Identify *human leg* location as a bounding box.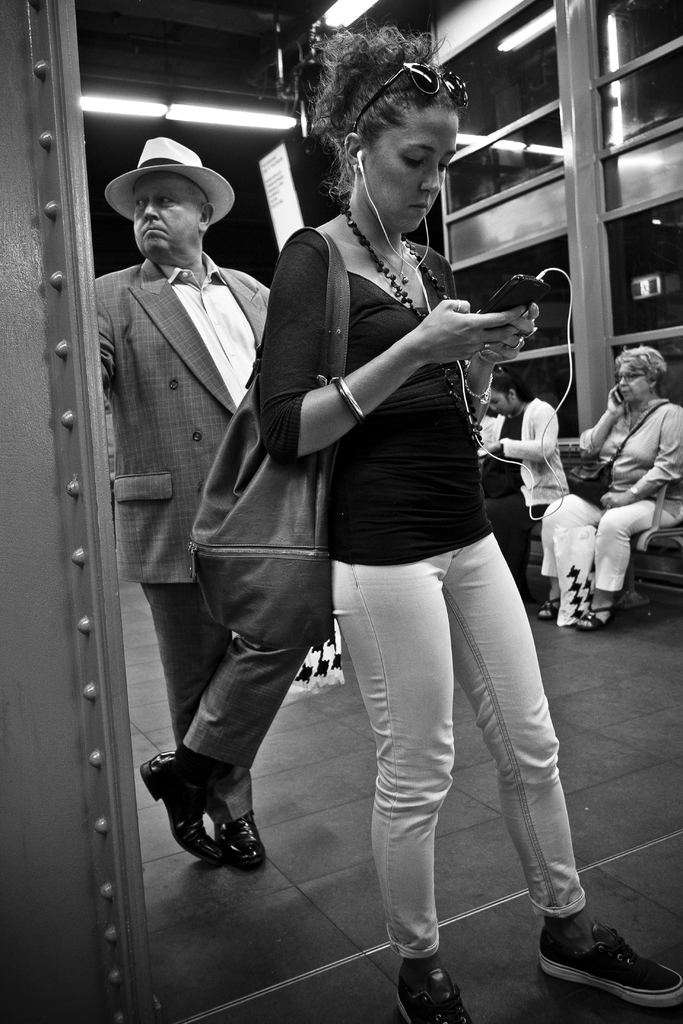
Rect(589, 481, 680, 627).
